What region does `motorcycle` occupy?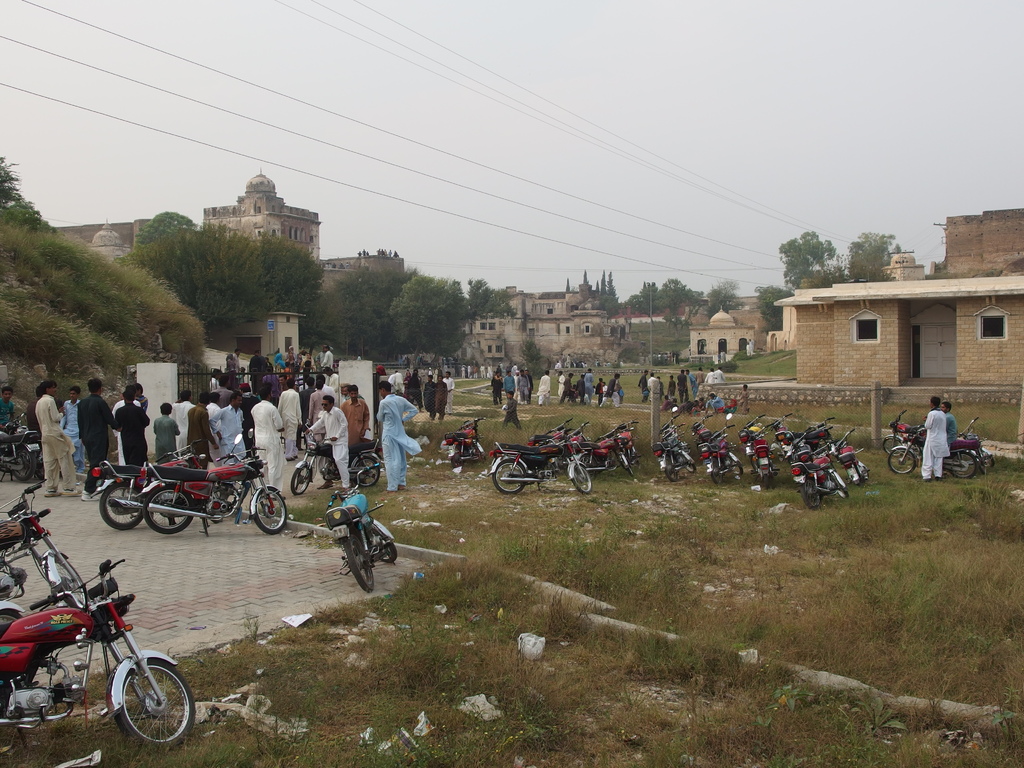
{"x1": 526, "y1": 412, "x2": 571, "y2": 441}.
